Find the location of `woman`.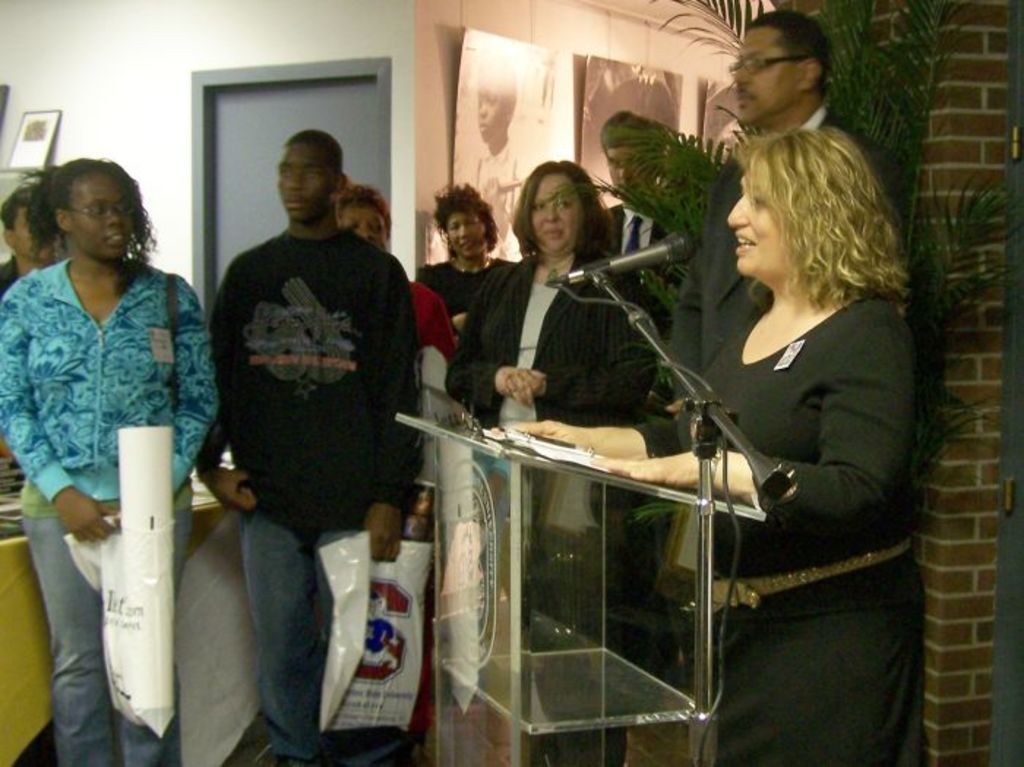
Location: bbox=(440, 158, 669, 766).
